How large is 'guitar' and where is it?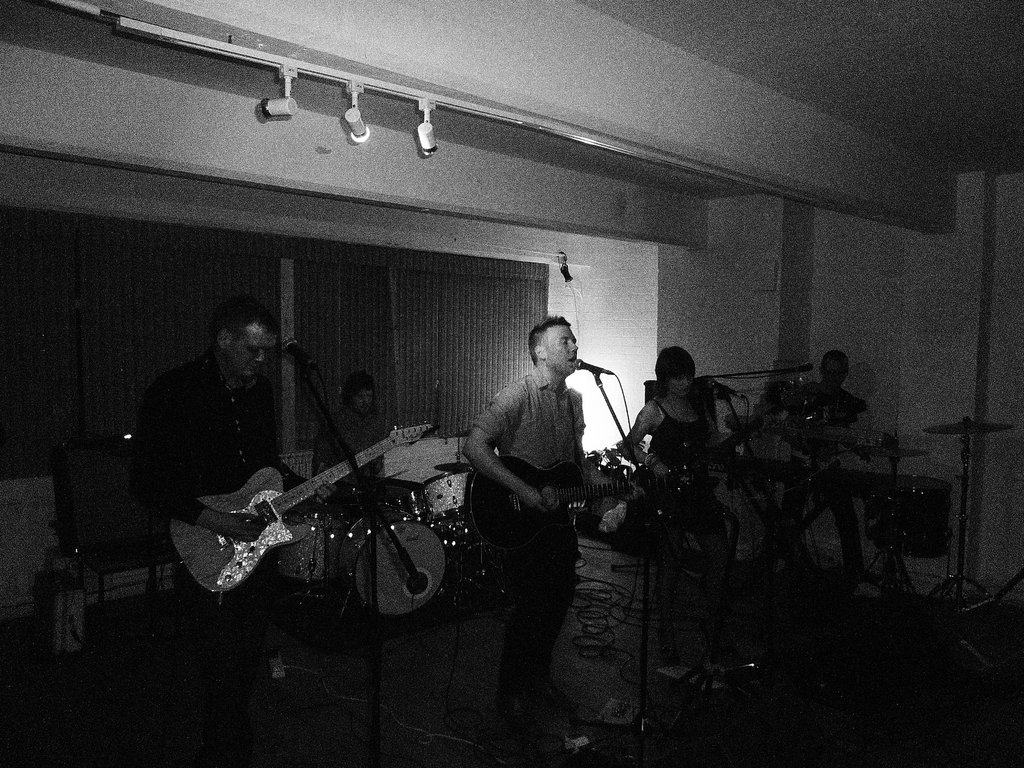
Bounding box: 628,425,755,499.
